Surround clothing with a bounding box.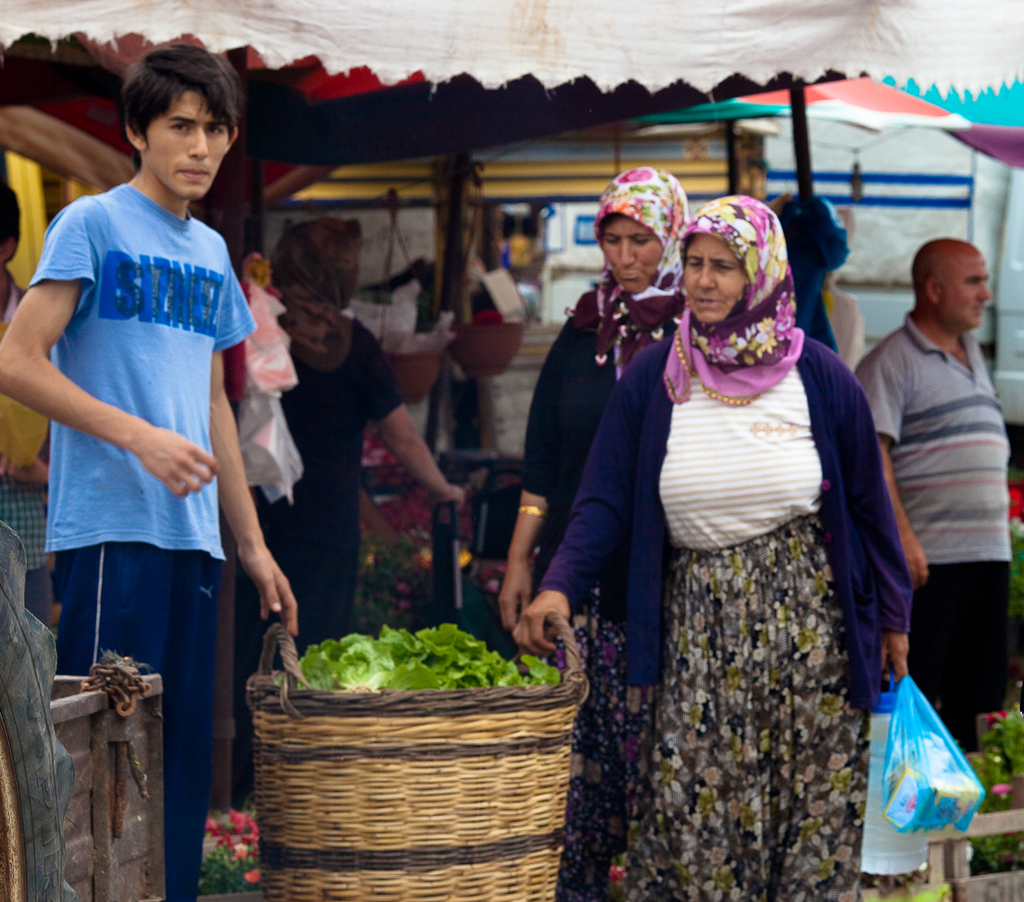
[536,336,916,901].
